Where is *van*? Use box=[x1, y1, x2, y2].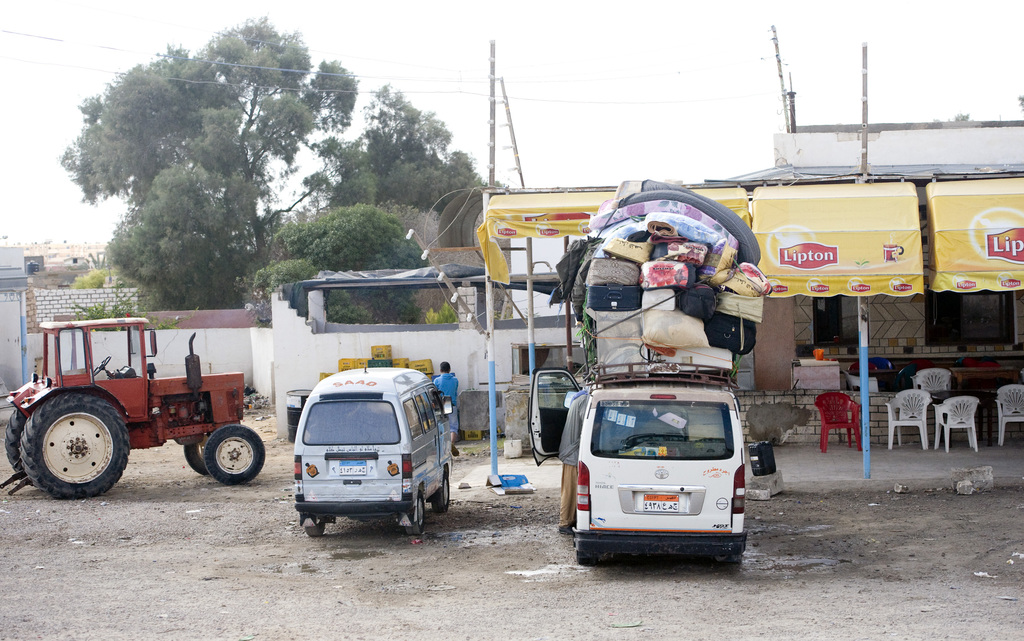
box=[527, 361, 750, 567].
